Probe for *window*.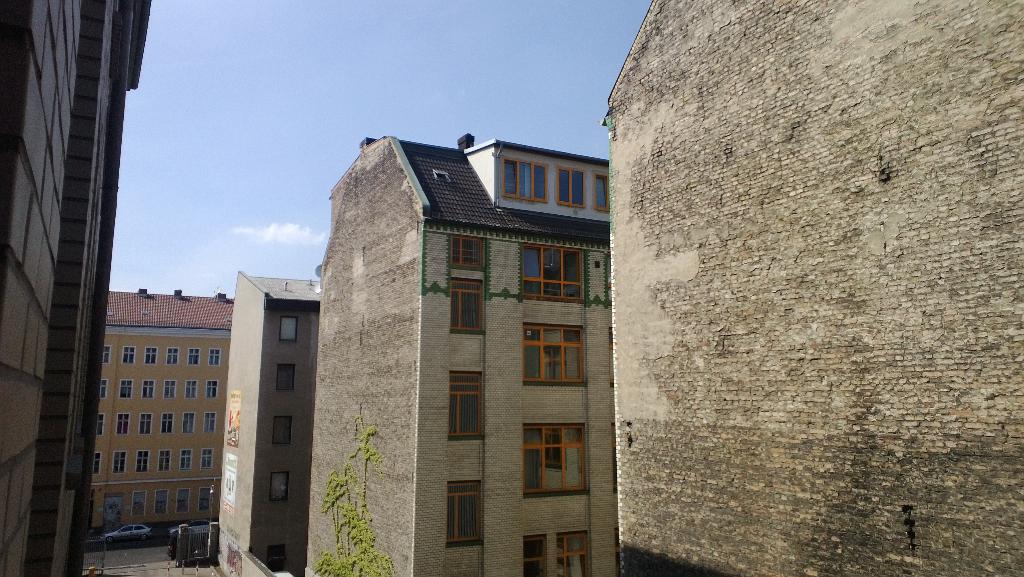
Probe result: <box>162,450,171,474</box>.
